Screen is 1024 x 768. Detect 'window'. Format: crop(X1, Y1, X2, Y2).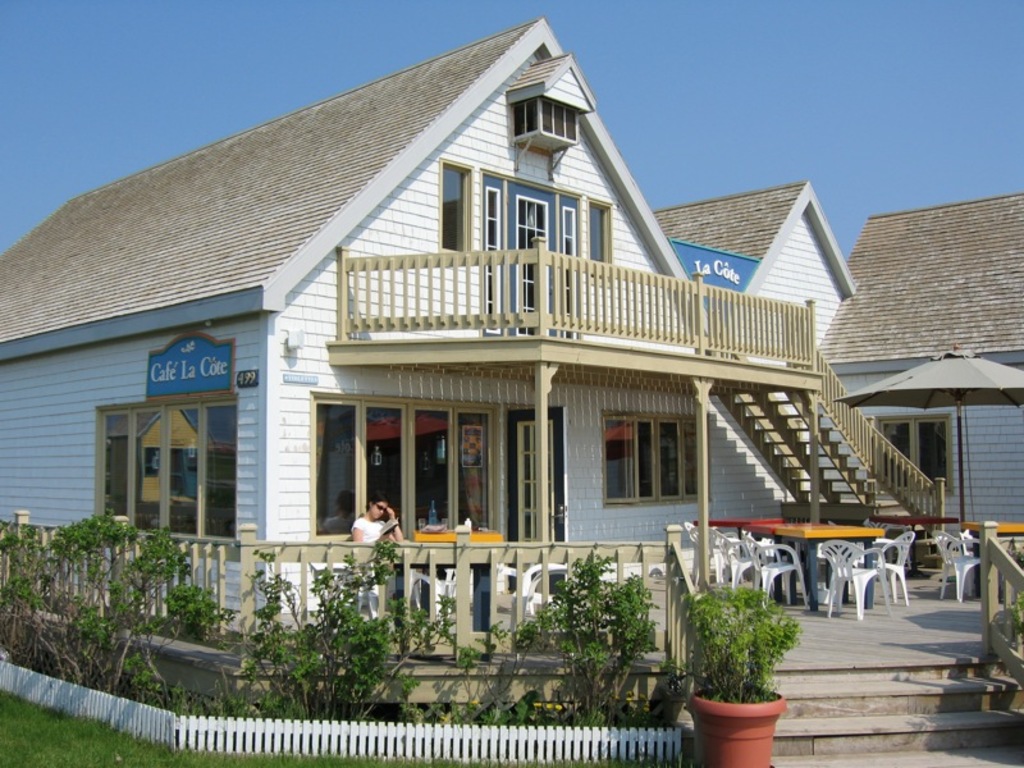
crop(507, 403, 573, 547).
